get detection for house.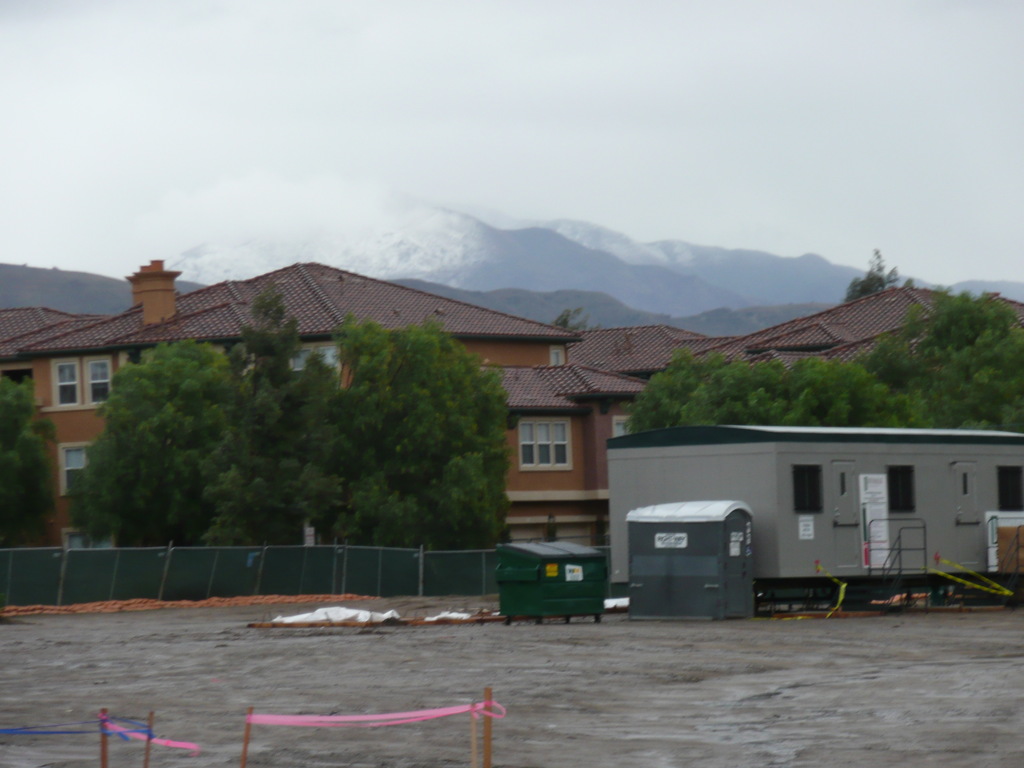
Detection: BBox(15, 256, 582, 548).
